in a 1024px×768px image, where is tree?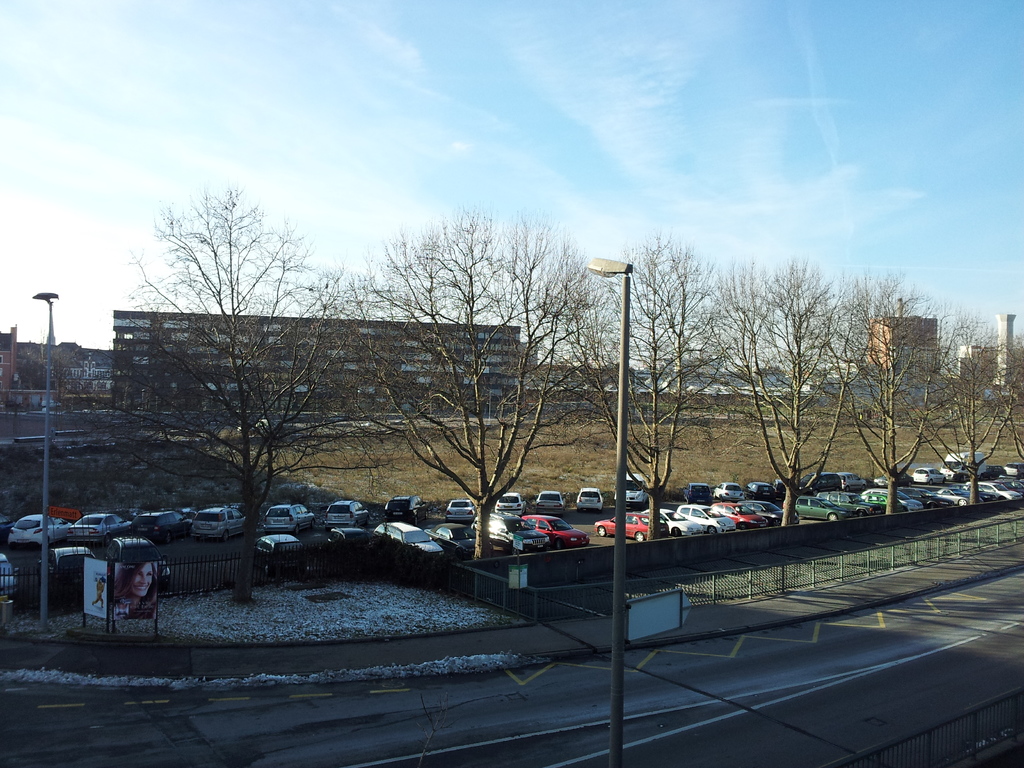
region(345, 216, 599, 559).
